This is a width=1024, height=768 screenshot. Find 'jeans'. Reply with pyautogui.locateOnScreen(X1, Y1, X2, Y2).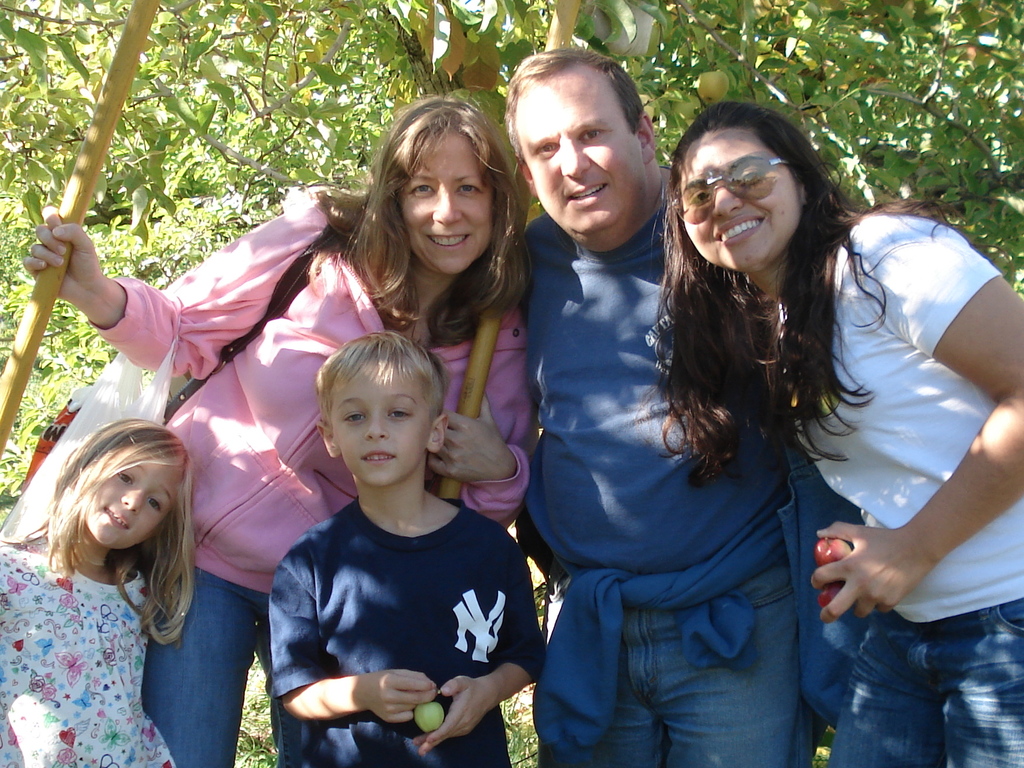
pyautogui.locateOnScreen(812, 616, 1018, 747).
